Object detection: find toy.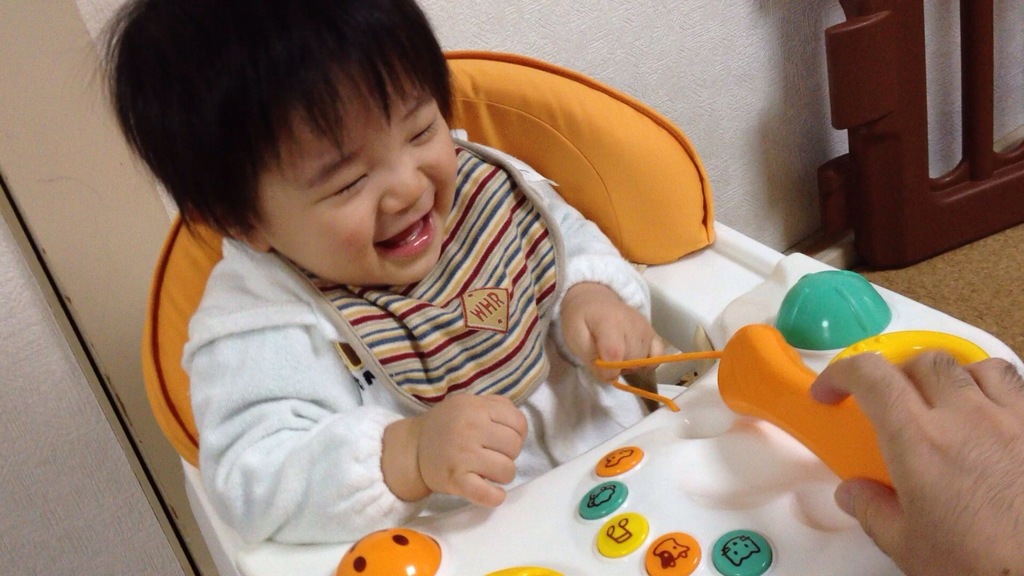
x1=497 y1=570 x2=578 y2=575.
